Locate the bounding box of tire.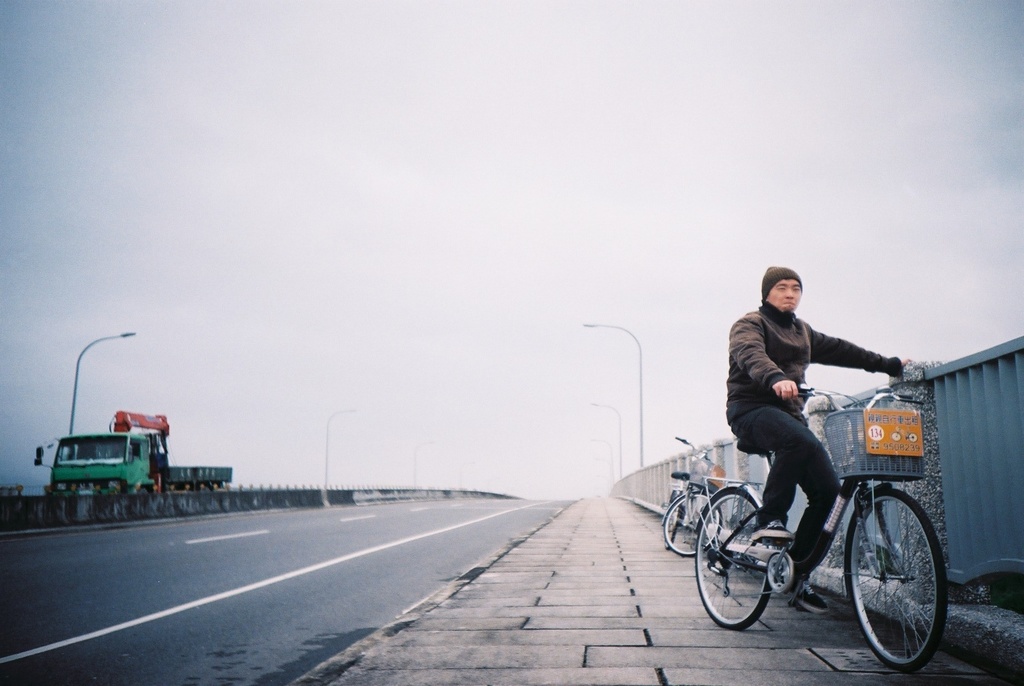
Bounding box: (660,510,681,549).
